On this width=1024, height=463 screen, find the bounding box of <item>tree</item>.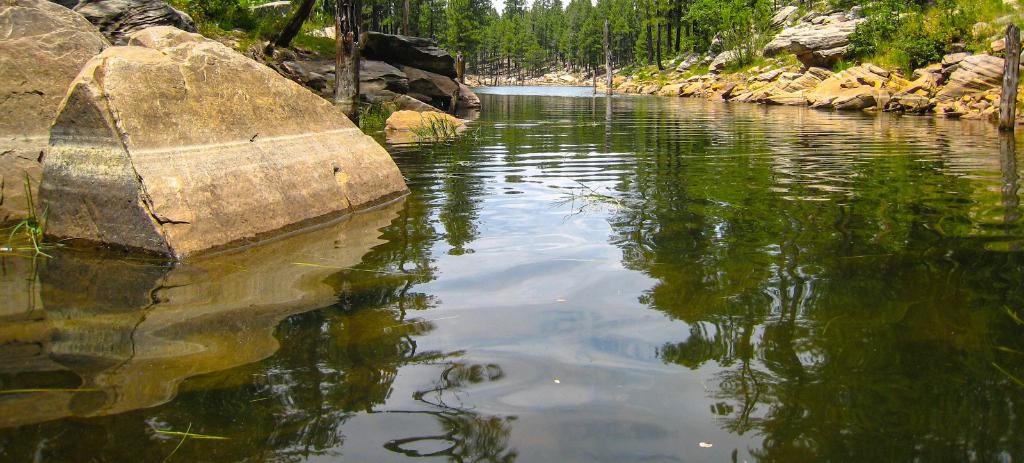
Bounding box: rect(558, 19, 583, 66).
